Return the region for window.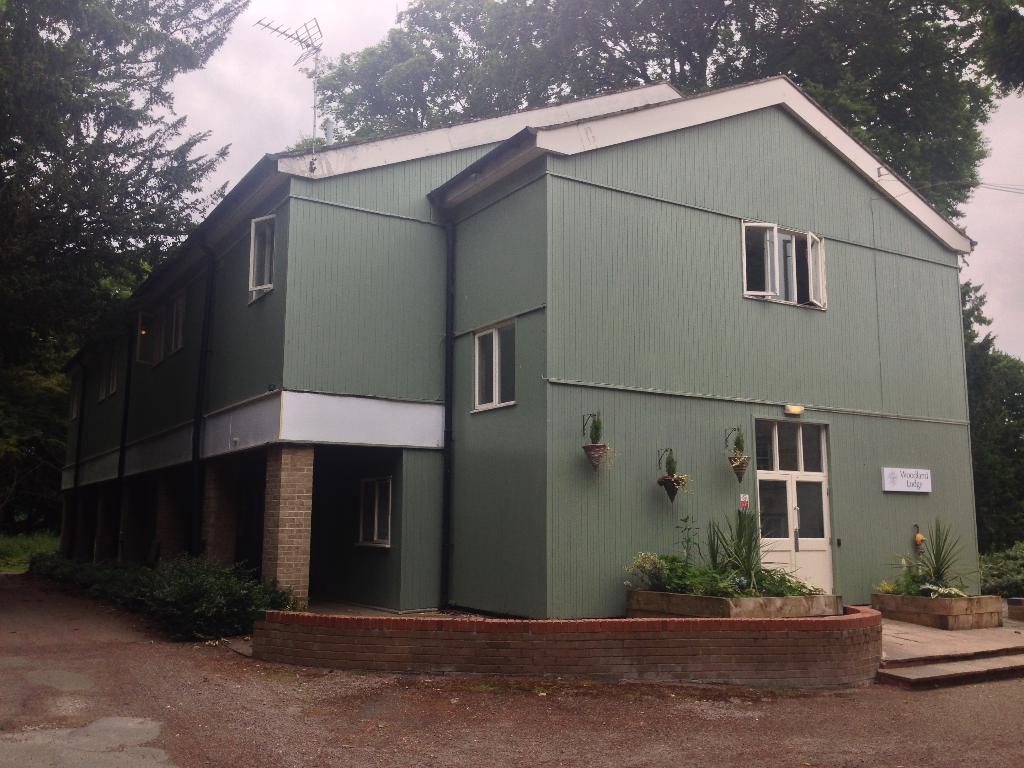
Rect(96, 347, 118, 404).
